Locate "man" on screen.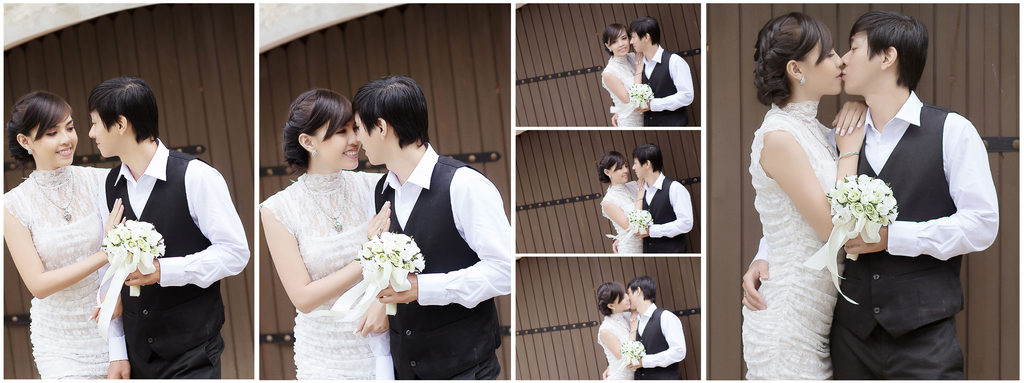
On screen at left=609, top=145, right=694, bottom=253.
